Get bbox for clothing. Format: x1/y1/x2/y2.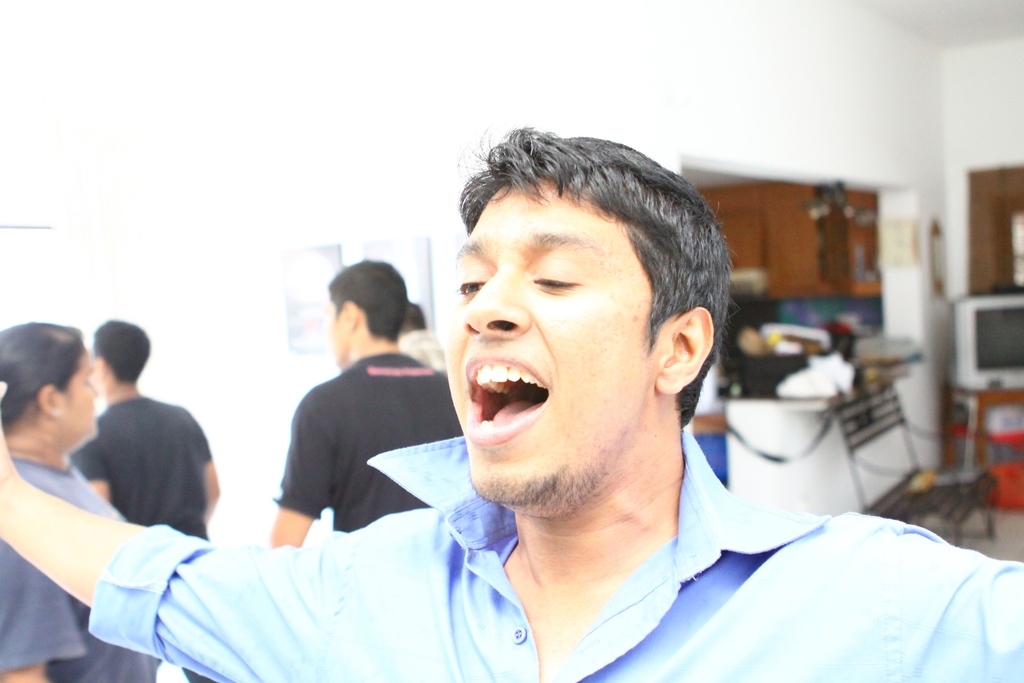
279/263/468/544.
